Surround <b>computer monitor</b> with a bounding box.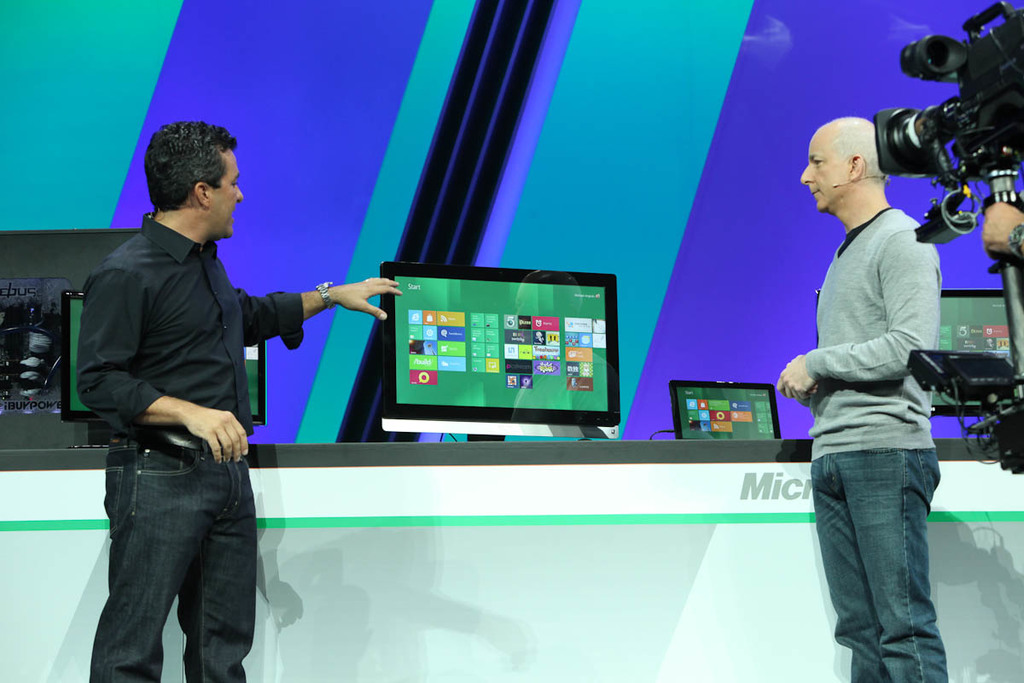
bbox=[352, 266, 627, 447].
